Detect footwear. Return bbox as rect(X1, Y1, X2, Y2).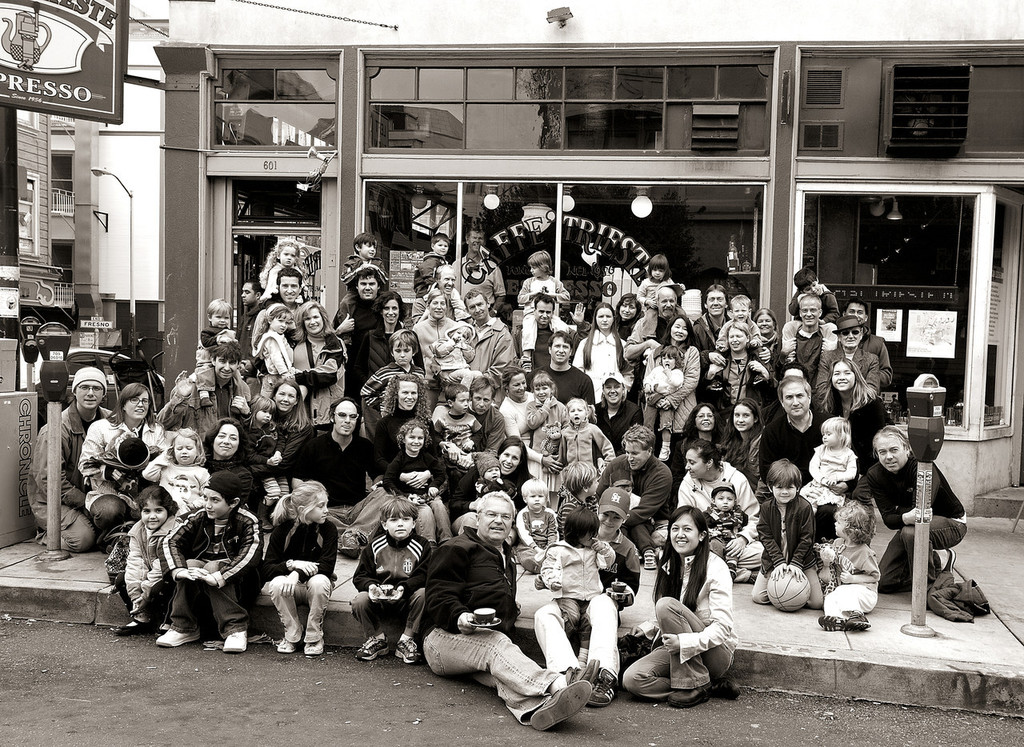
rect(666, 685, 710, 705).
